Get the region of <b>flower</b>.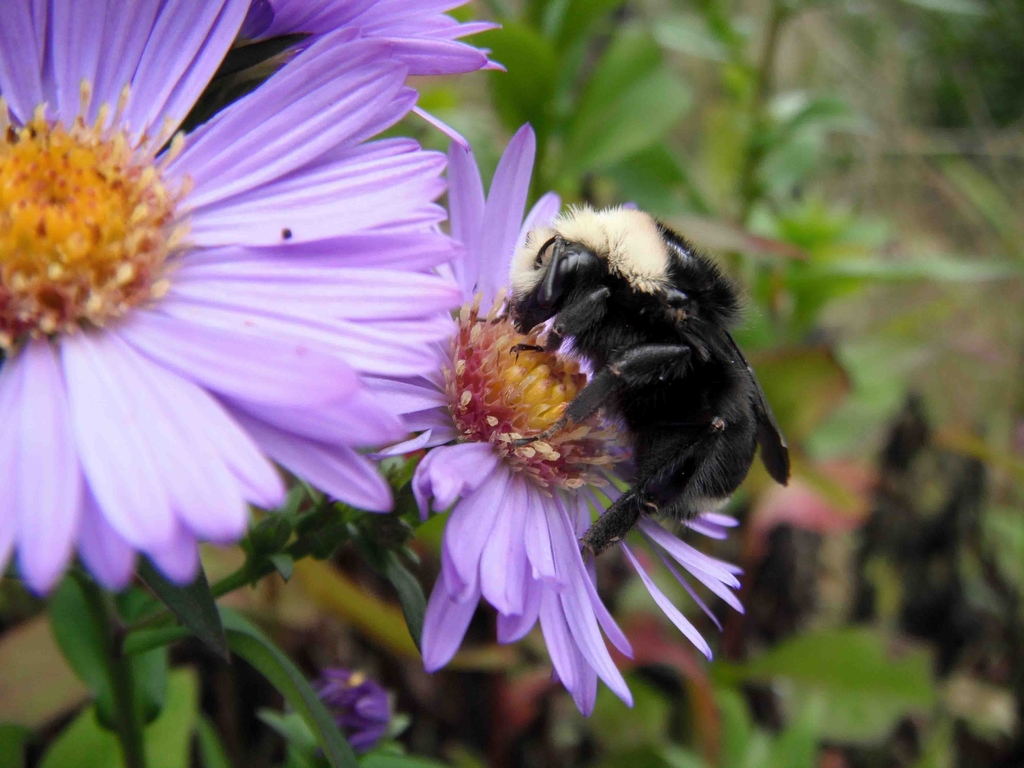
[left=317, top=664, right=400, bottom=758].
